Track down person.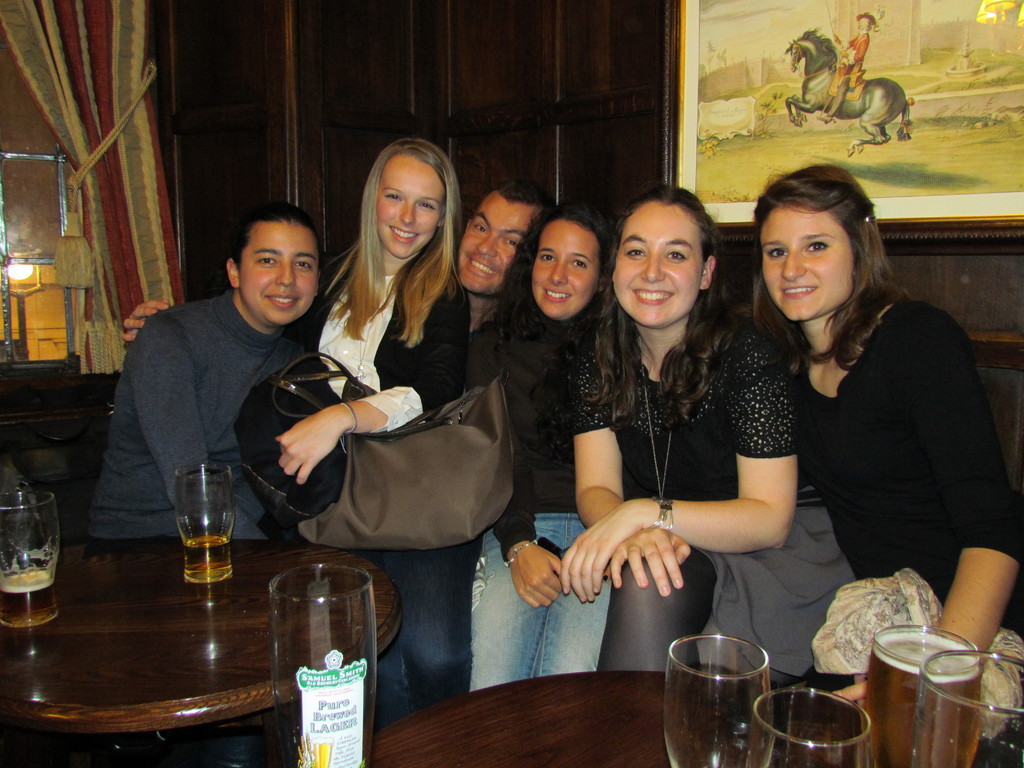
Tracked to bbox=[100, 207, 321, 550].
